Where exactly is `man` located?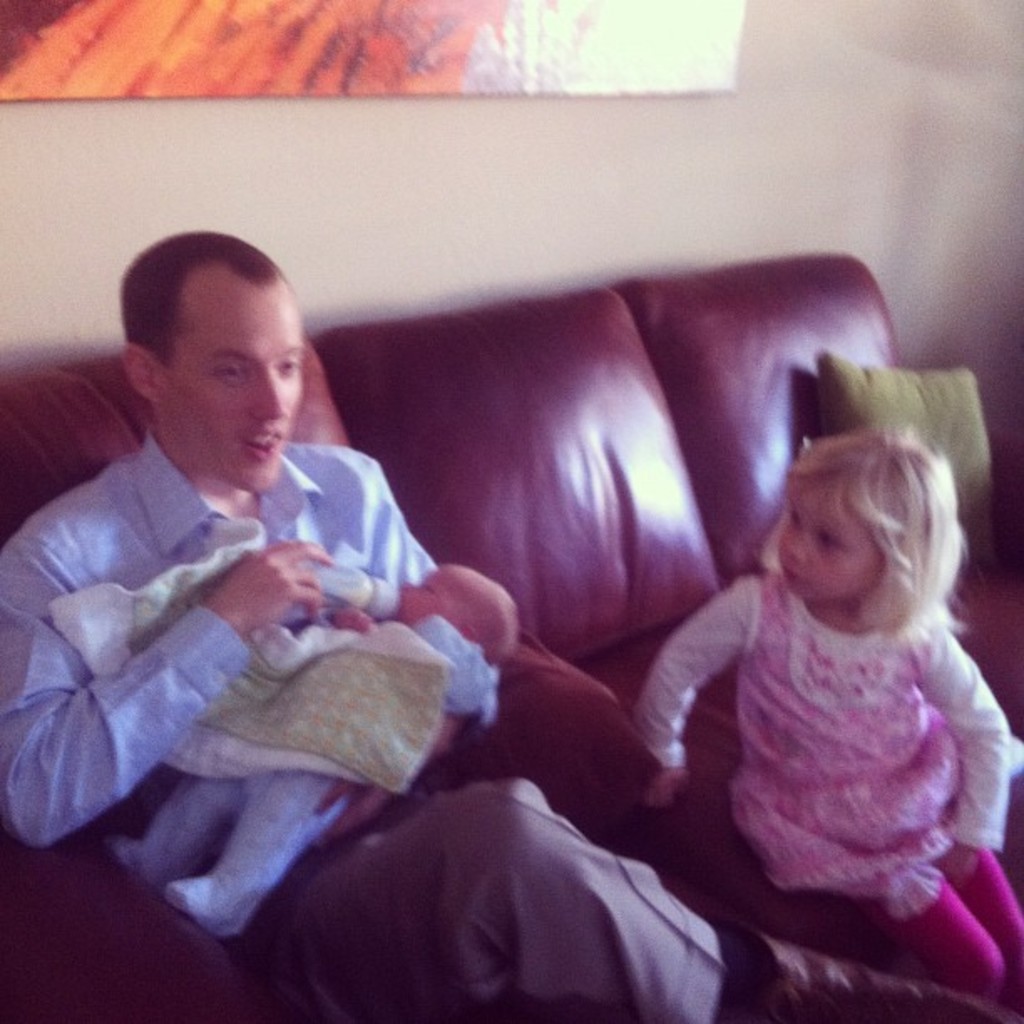
Its bounding box is <bbox>44, 204, 952, 1004</bbox>.
